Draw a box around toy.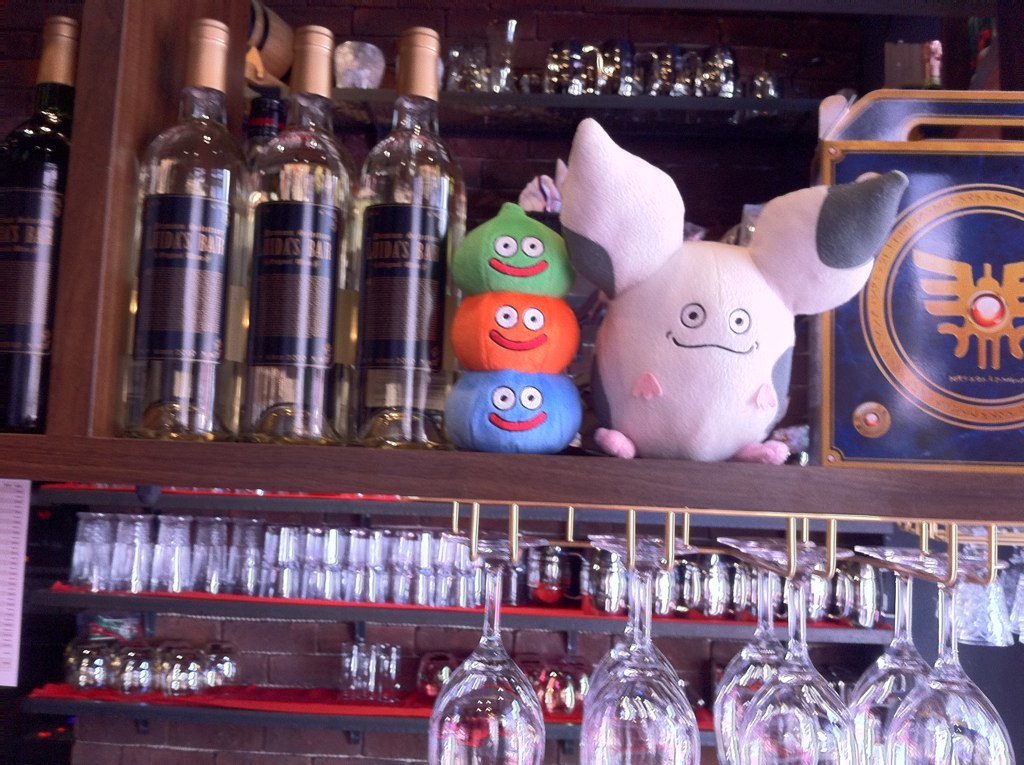
select_region(430, 520, 513, 613).
